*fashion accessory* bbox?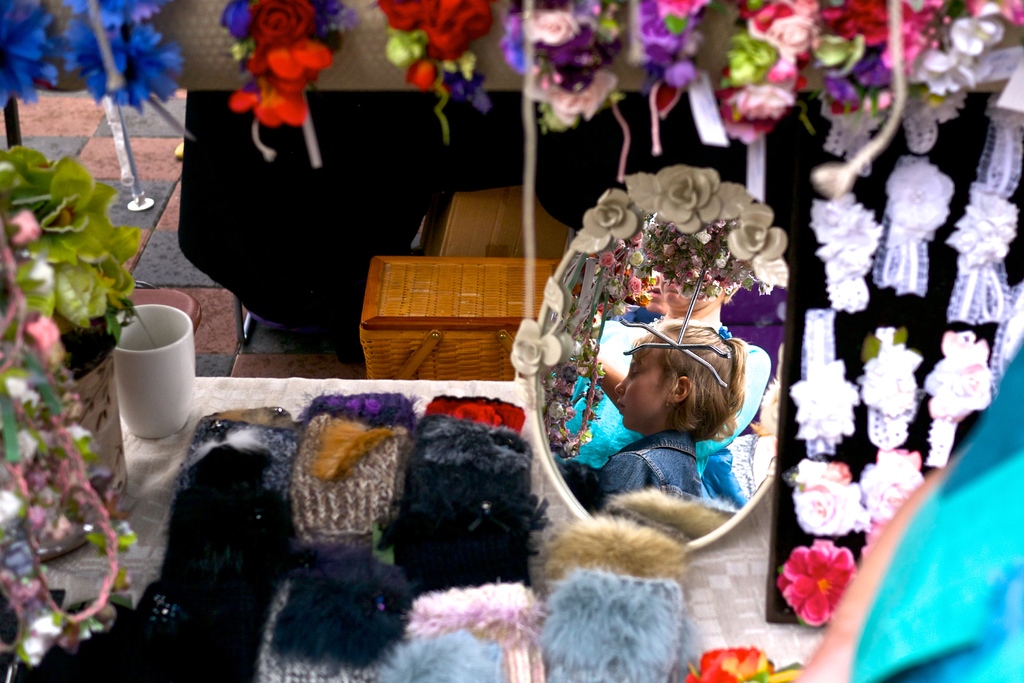
{"left": 790, "top": 308, "right": 861, "bottom": 457}
